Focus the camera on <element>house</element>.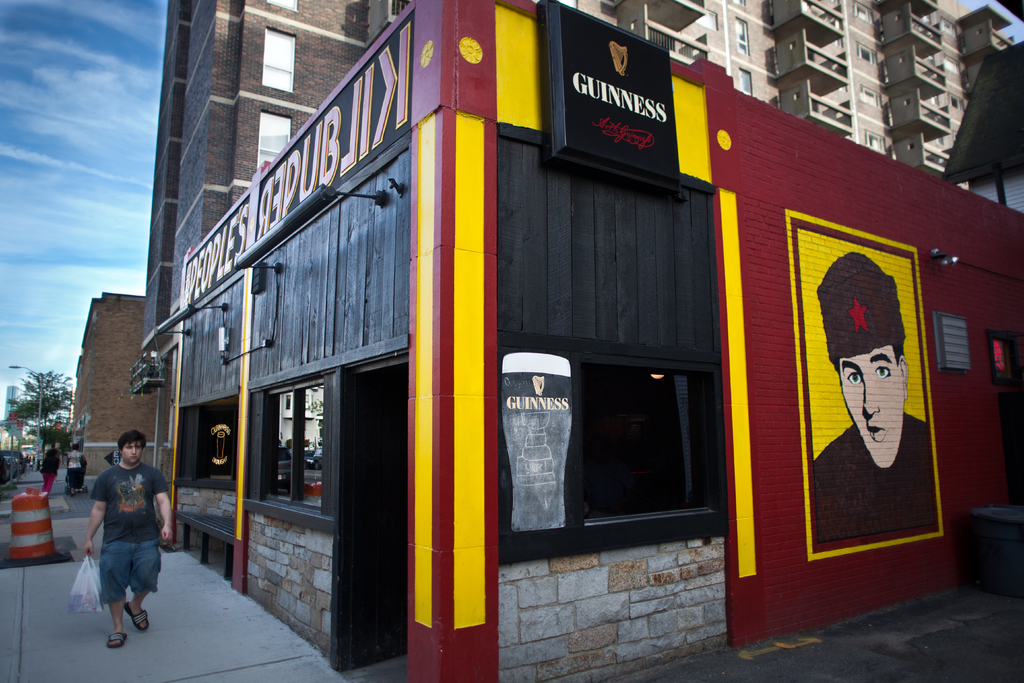
Focus region: [121,0,1023,682].
